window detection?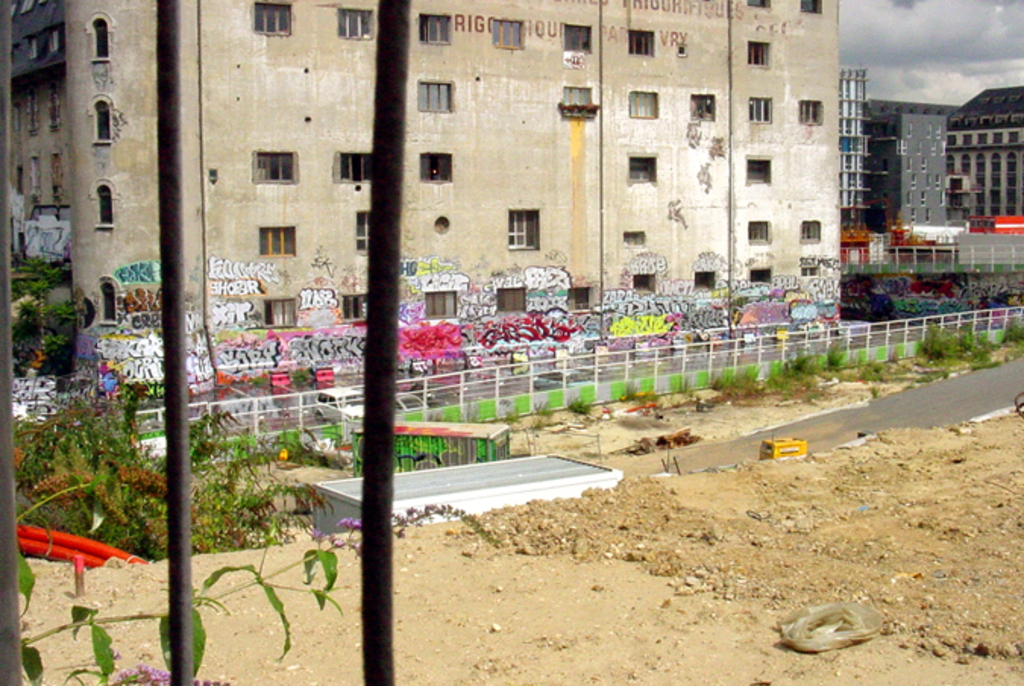
{"x1": 746, "y1": 219, "x2": 772, "y2": 240}
